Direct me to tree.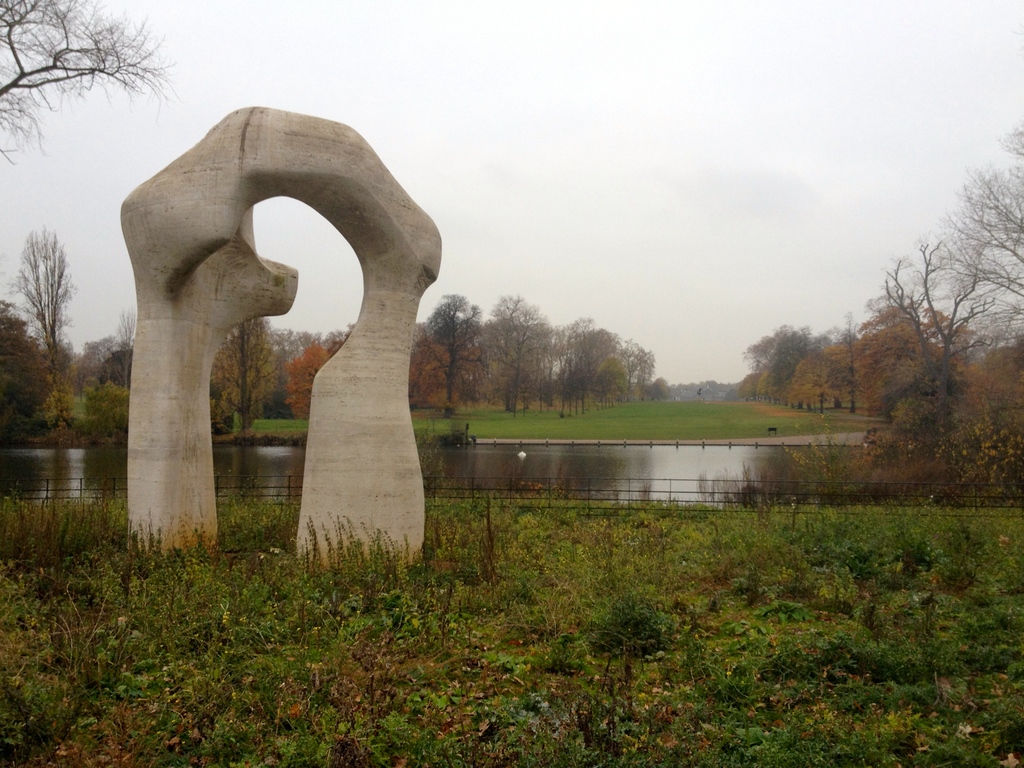
Direction: rect(841, 225, 947, 444).
